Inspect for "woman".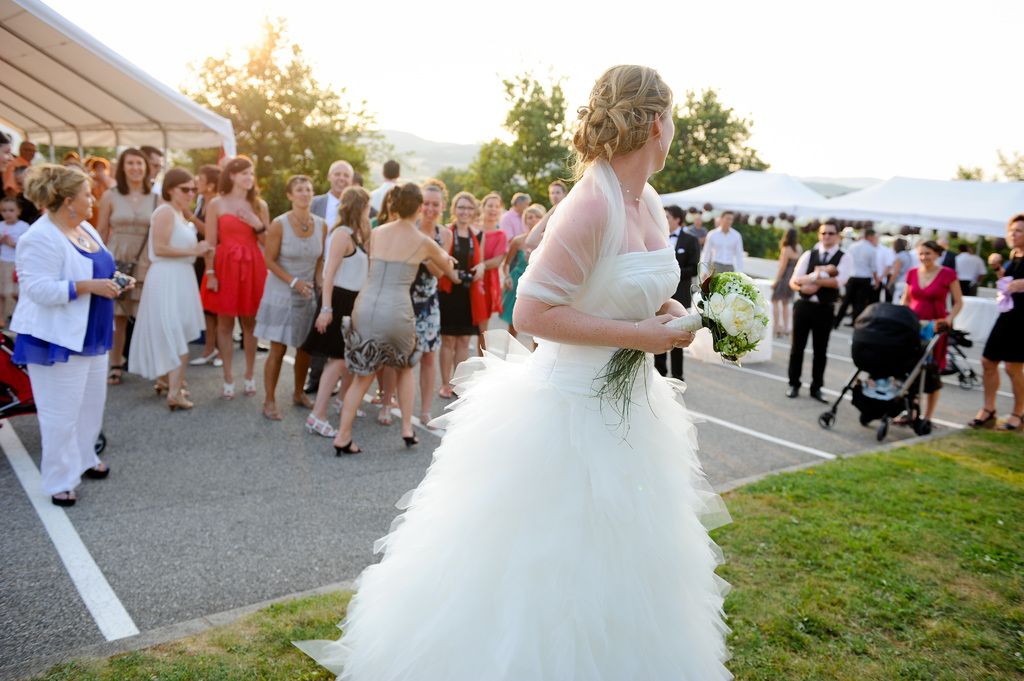
Inspection: <bbox>899, 237, 963, 438</bbox>.
